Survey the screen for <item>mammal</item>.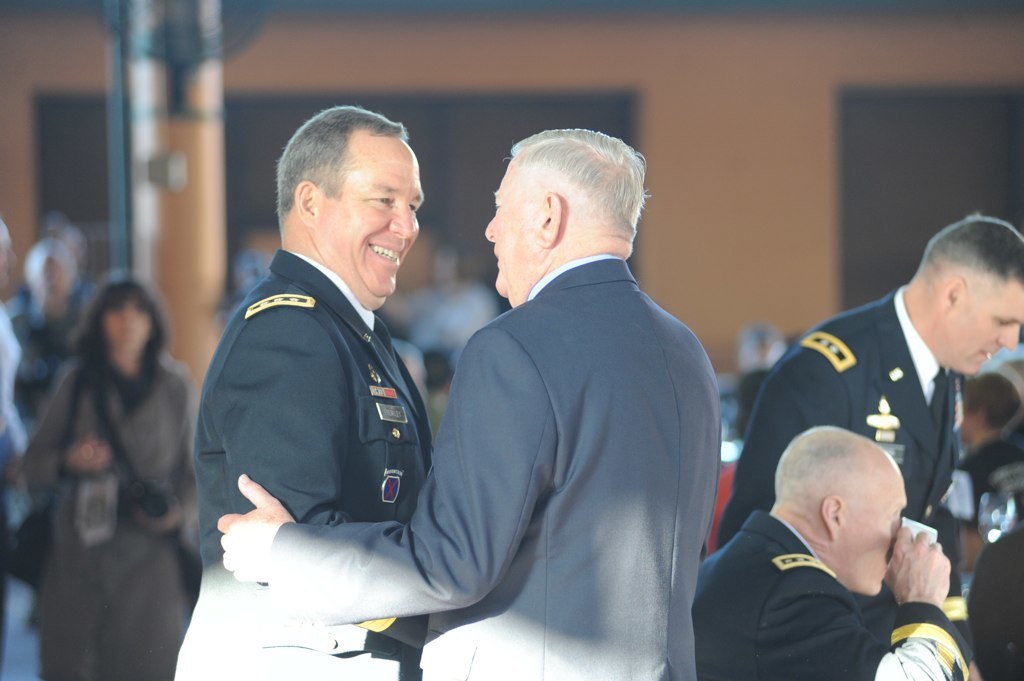
Survey found: l=221, t=130, r=721, b=680.
